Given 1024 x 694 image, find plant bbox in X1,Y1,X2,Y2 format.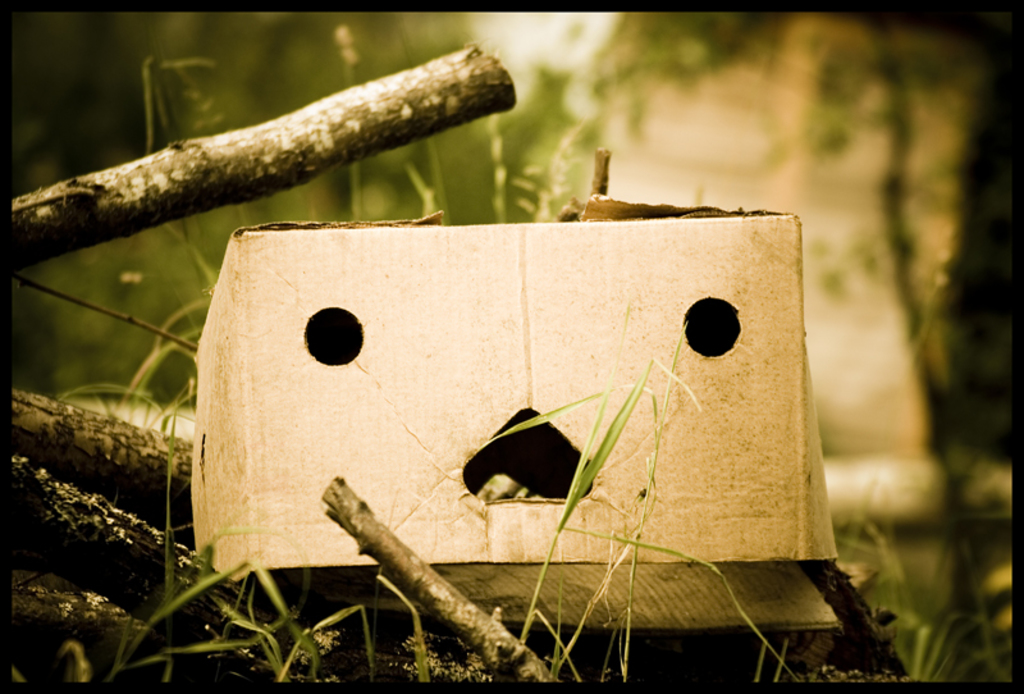
559,531,818,693.
